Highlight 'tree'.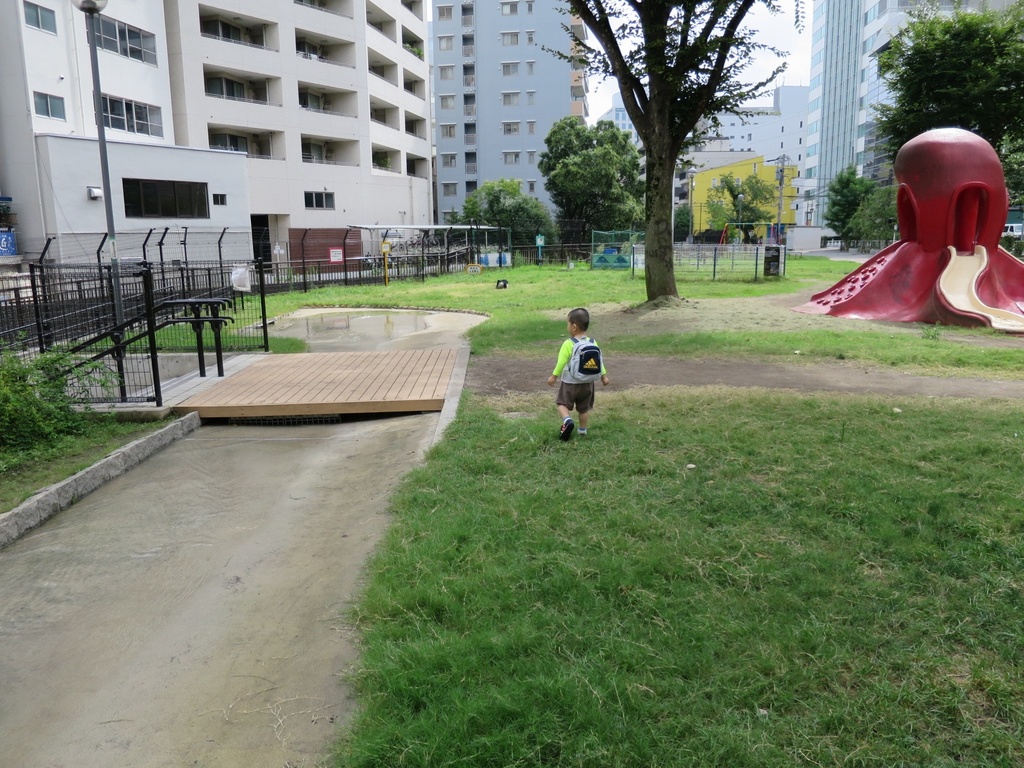
Highlighted region: pyautogui.locateOnScreen(538, 0, 789, 302).
